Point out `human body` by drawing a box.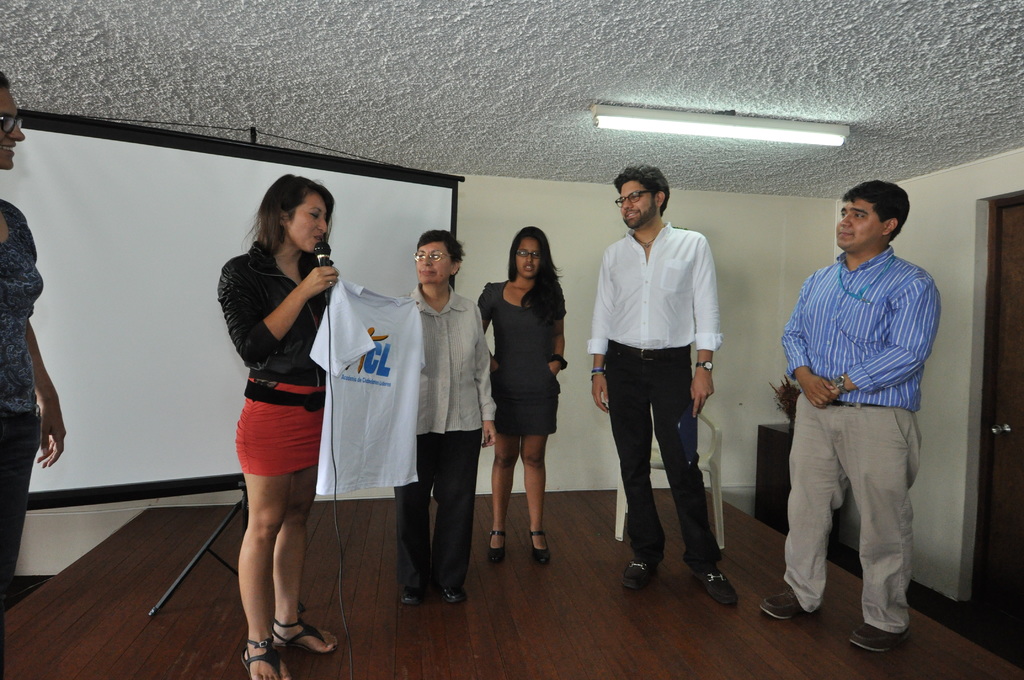
pyautogui.locateOnScreen(758, 176, 947, 660).
